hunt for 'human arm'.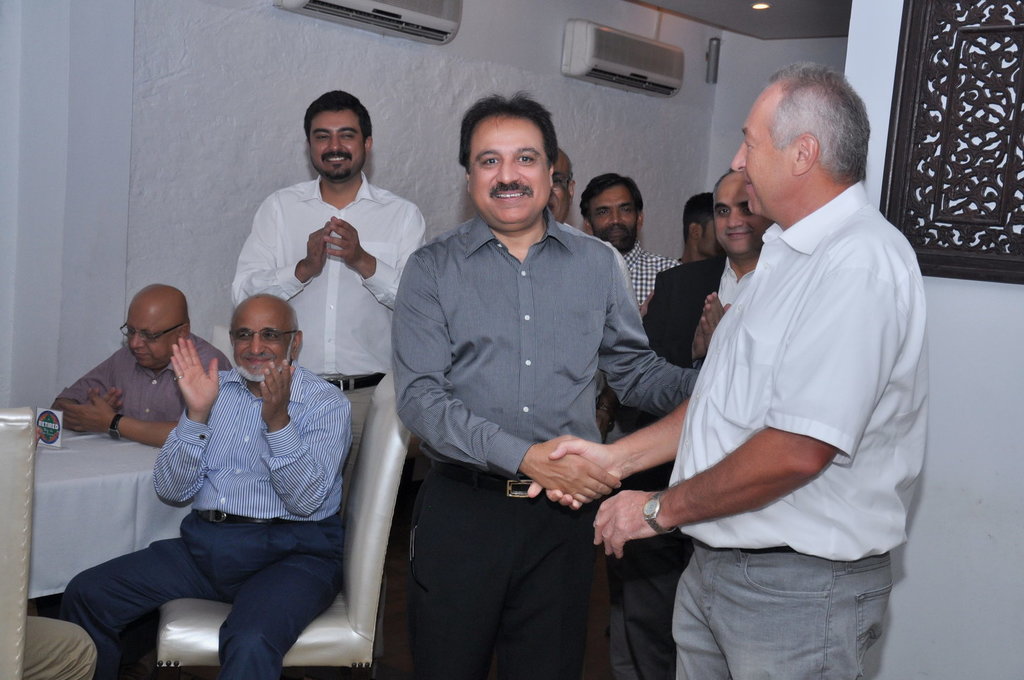
Hunted down at 43 344 126 431.
